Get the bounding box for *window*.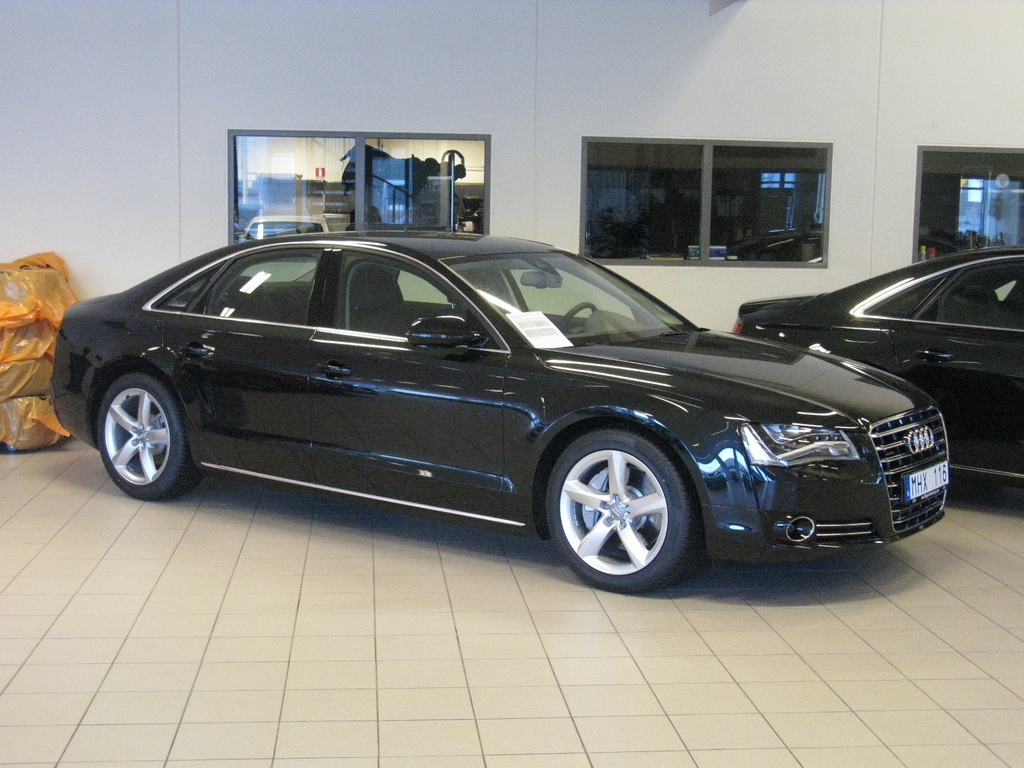
[575, 131, 835, 268].
